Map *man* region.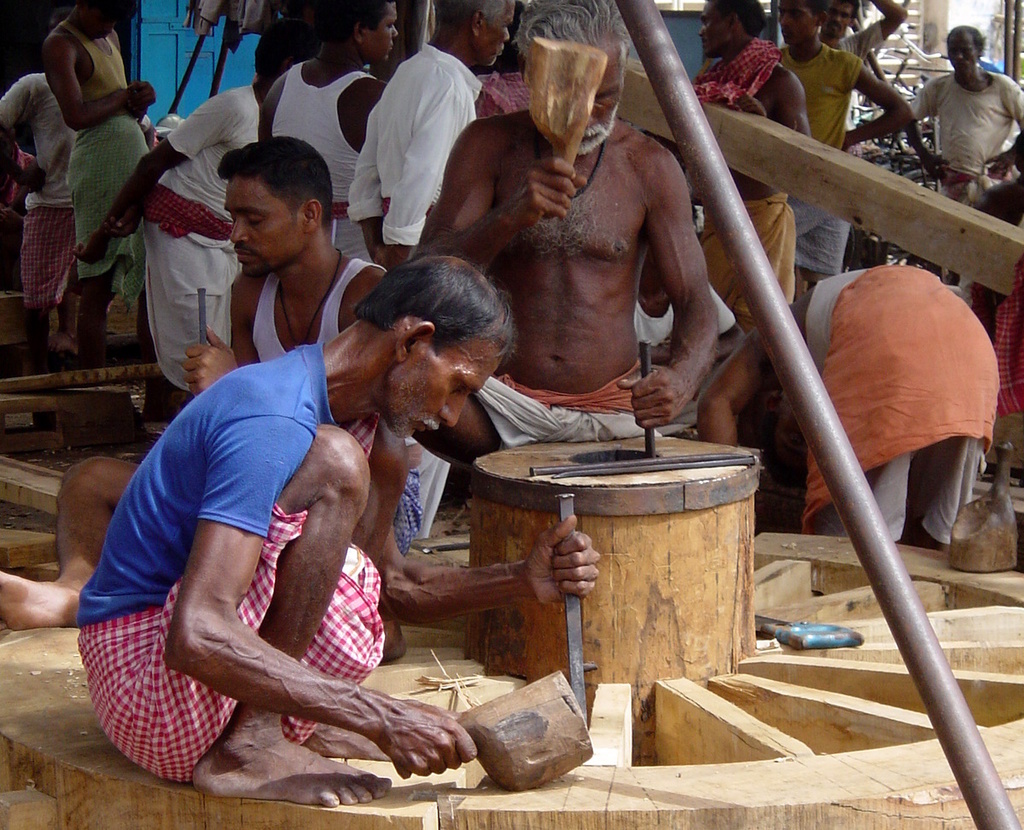
Mapped to Rect(435, 41, 731, 467).
